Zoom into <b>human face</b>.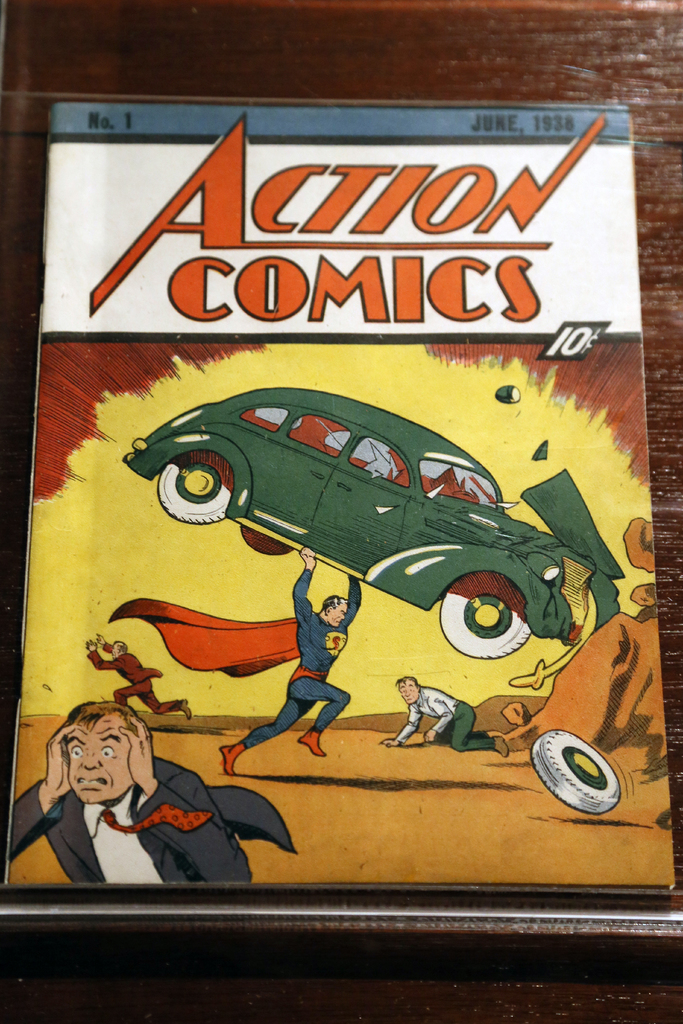
Zoom target: 399,675,415,705.
